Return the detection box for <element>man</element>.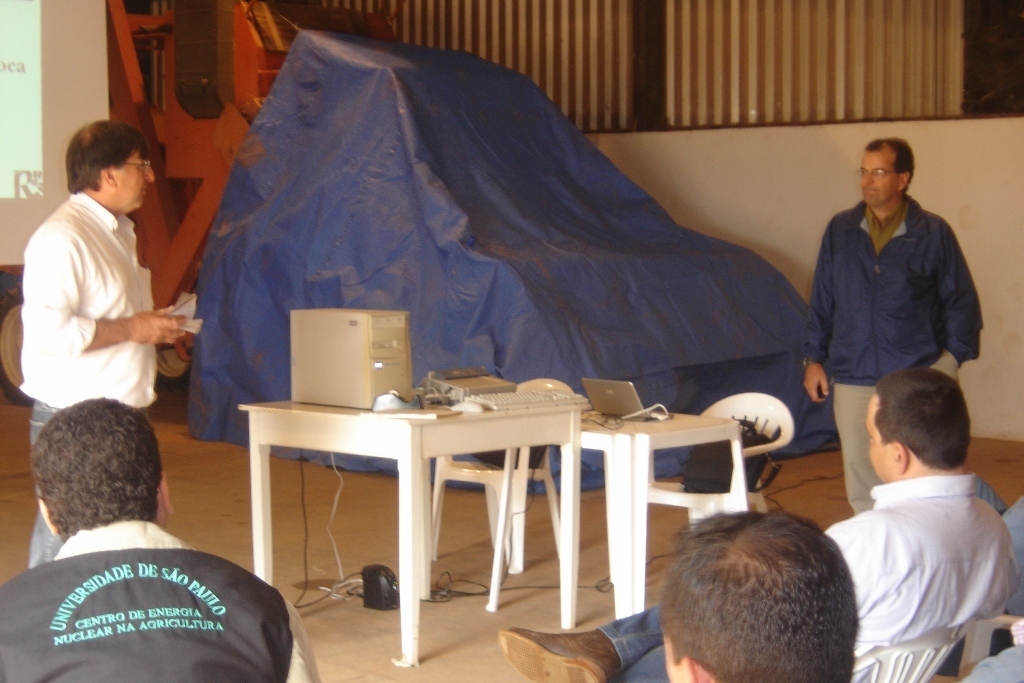
bbox(0, 395, 320, 682).
